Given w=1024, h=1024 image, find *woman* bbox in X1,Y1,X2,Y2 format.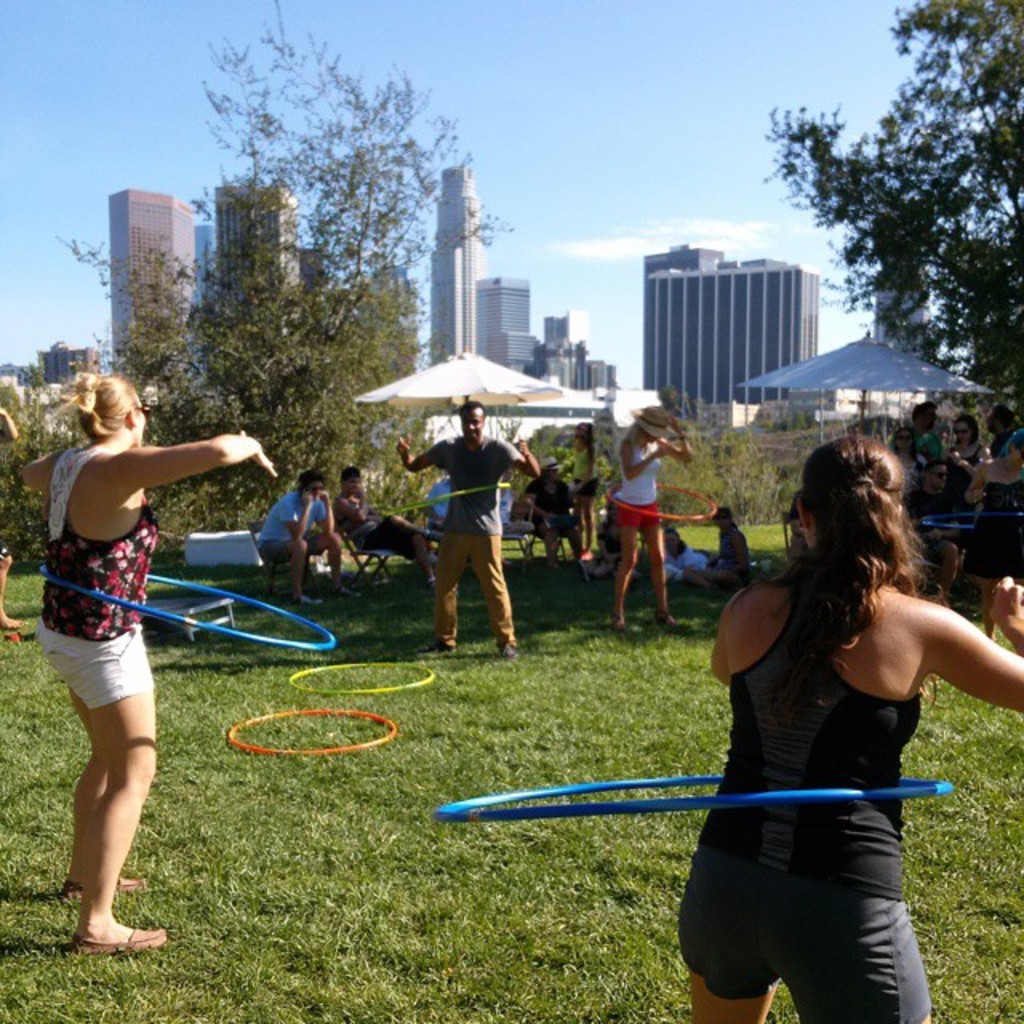
576,402,691,630.
